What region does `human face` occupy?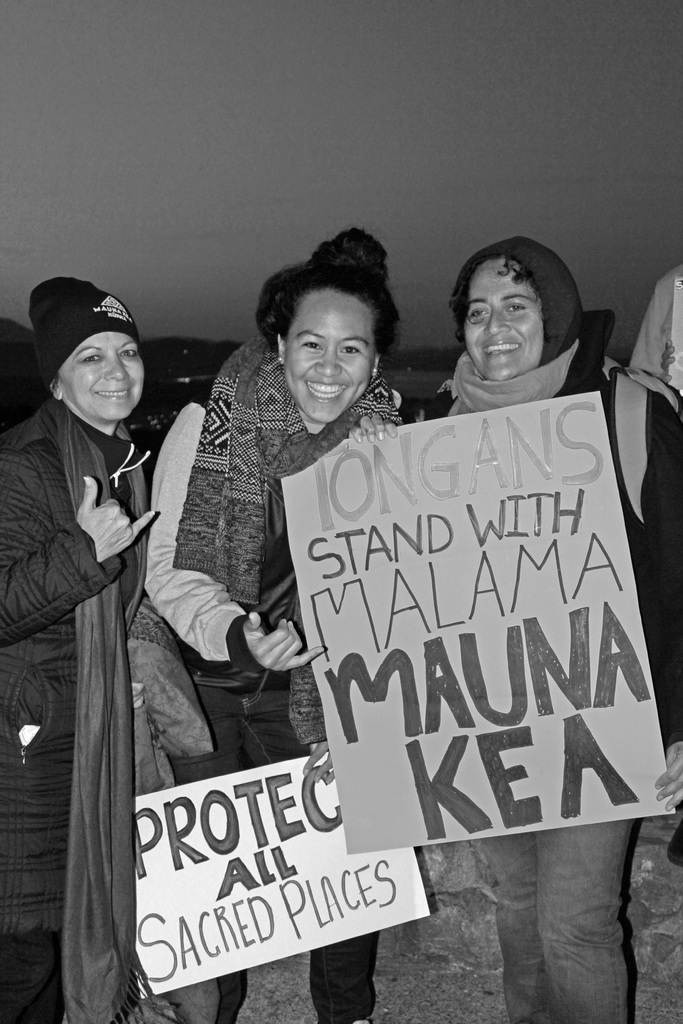
[463,258,543,381].
